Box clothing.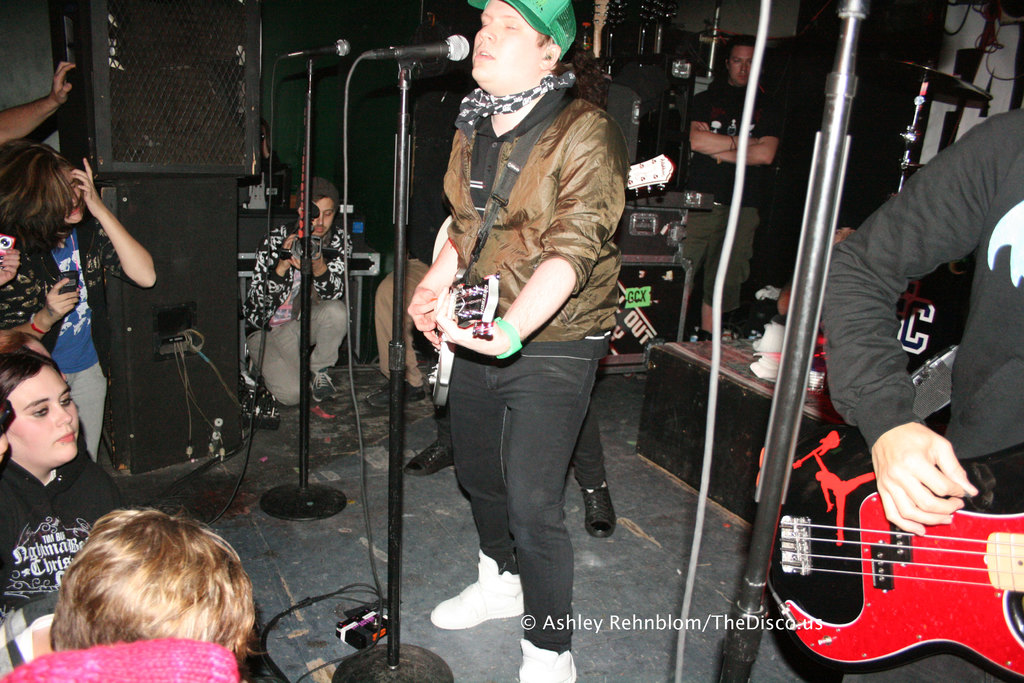
BBox(682, 79, 778, 320).
